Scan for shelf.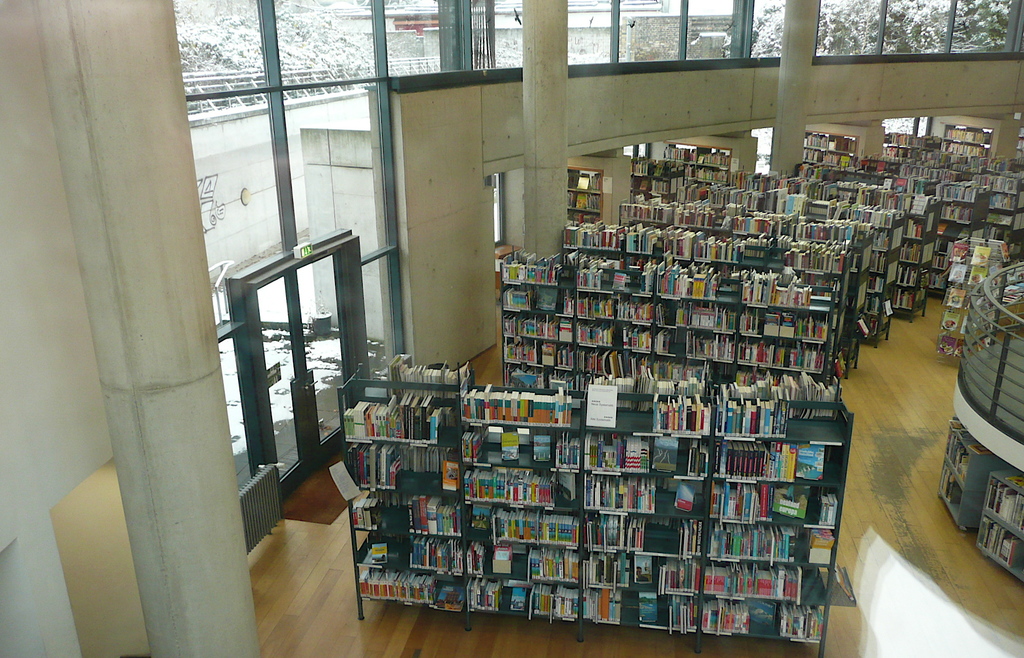
Scan result: box=[465, 539, 575, 584].
